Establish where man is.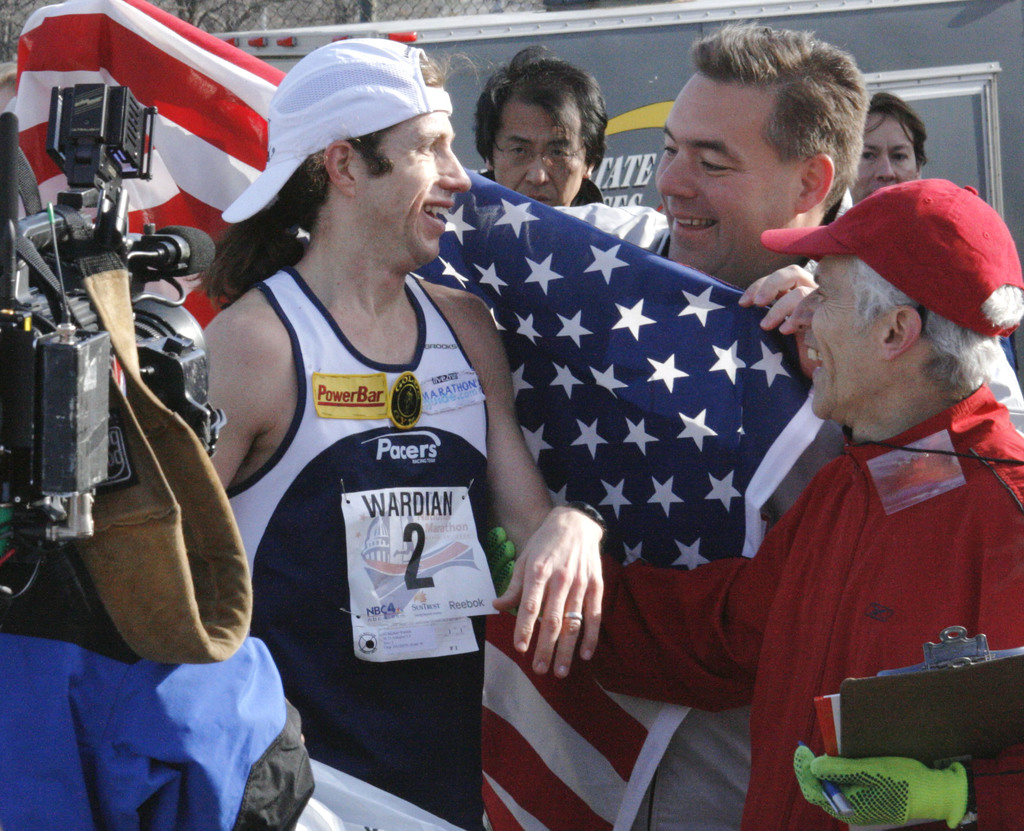
Established at bbox=[480, 18, 863, 830].
